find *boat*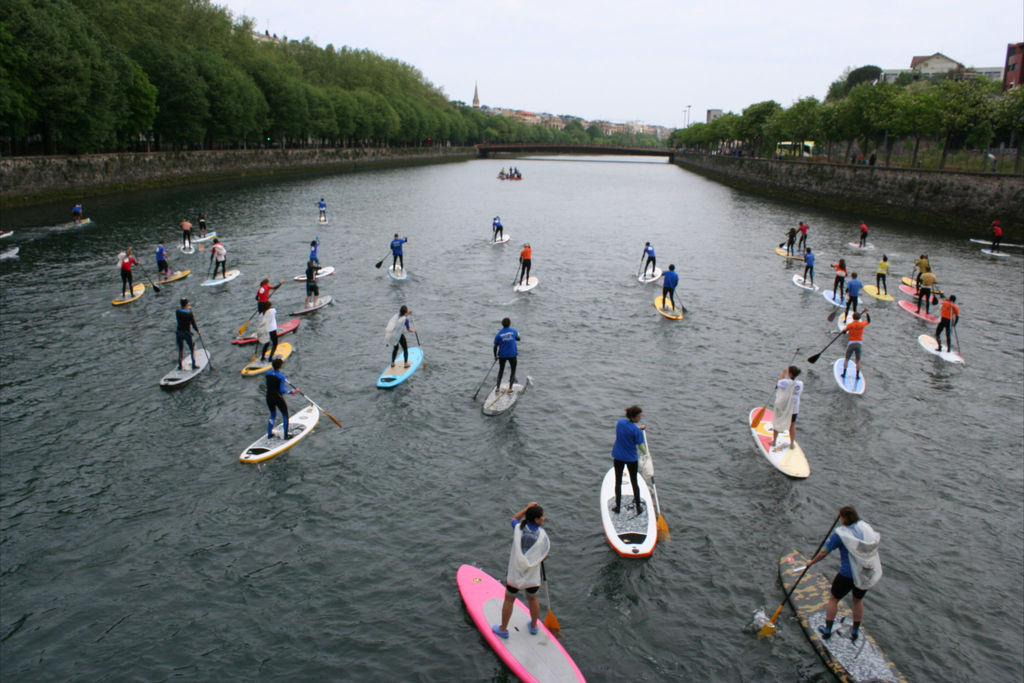
BBox(984, 252, 1013, 258)
